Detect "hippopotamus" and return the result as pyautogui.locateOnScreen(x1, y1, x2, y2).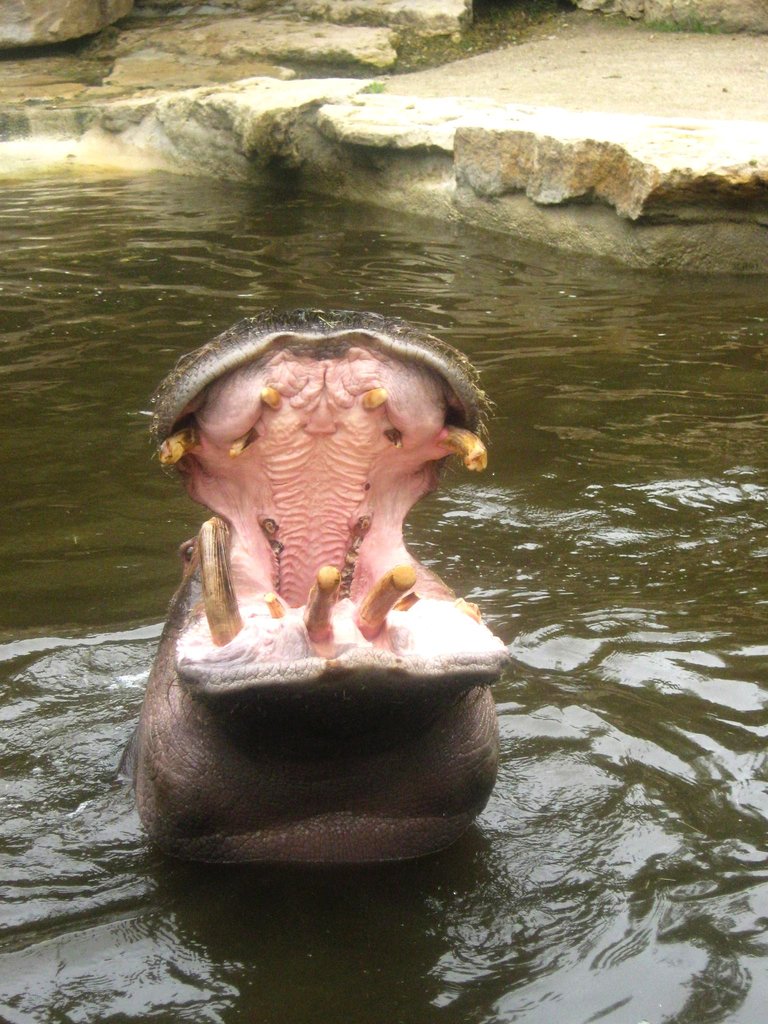
pyautogui.locateOnScreen(114, 309, 515, 867).
